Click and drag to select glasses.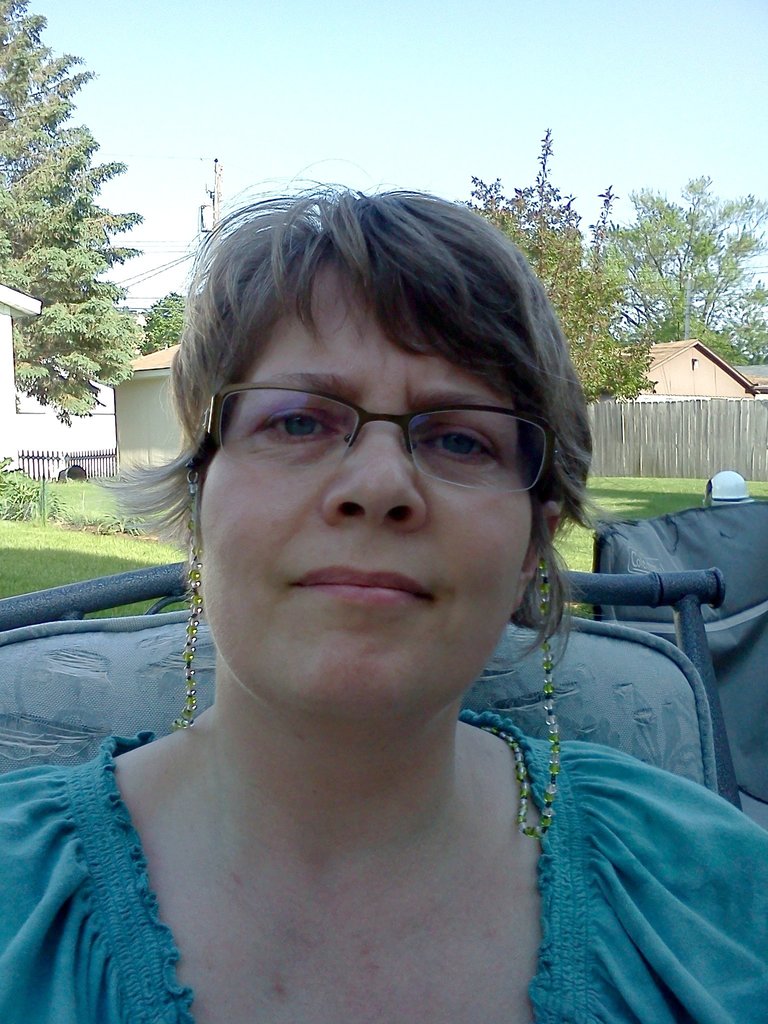
Selection: box(191, 371, 554, 490).
